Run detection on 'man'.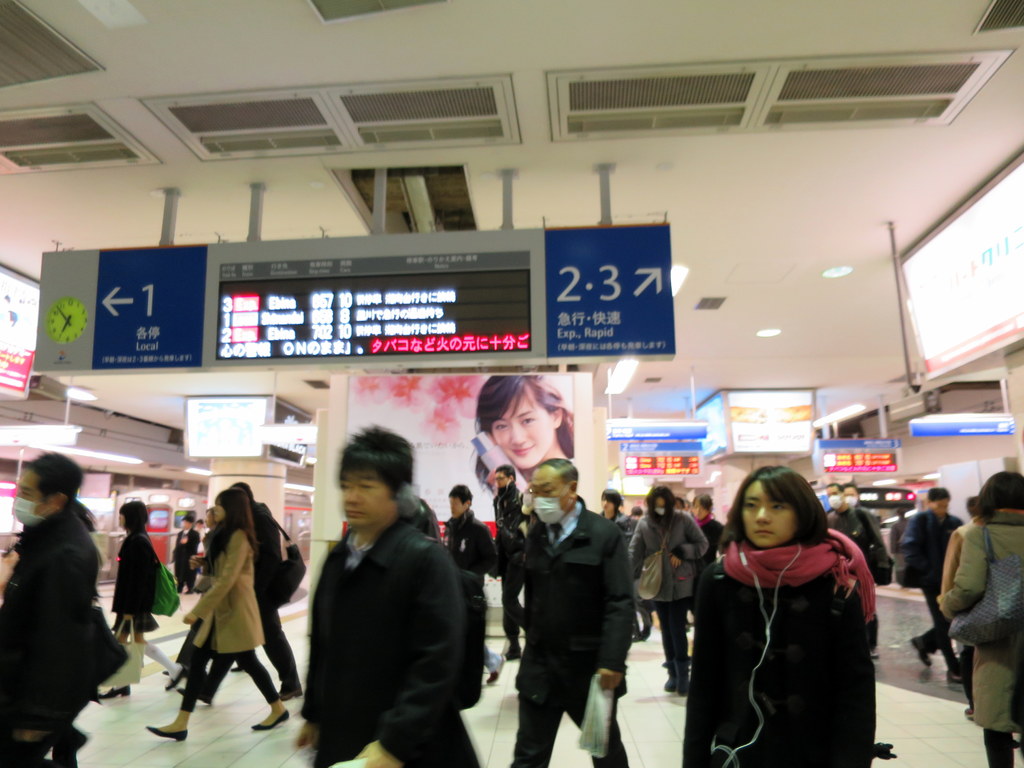
Result: (481, 460, 537, 662).
